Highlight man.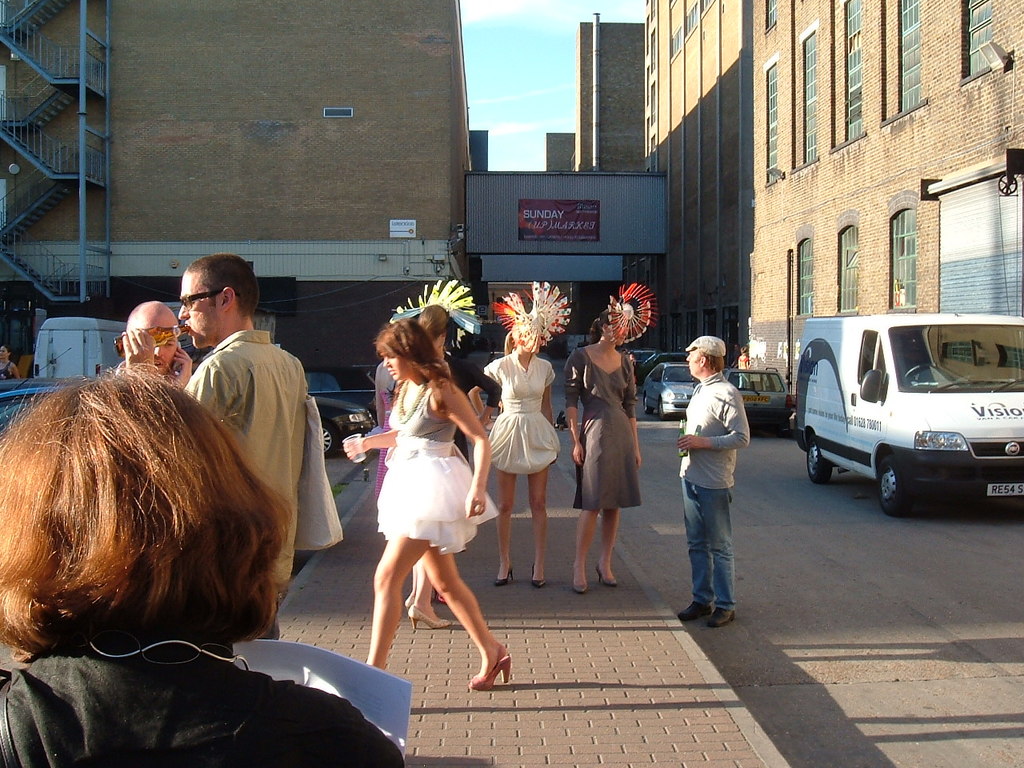
Highlighted region: bbox=(122, 251, 309, 641).
